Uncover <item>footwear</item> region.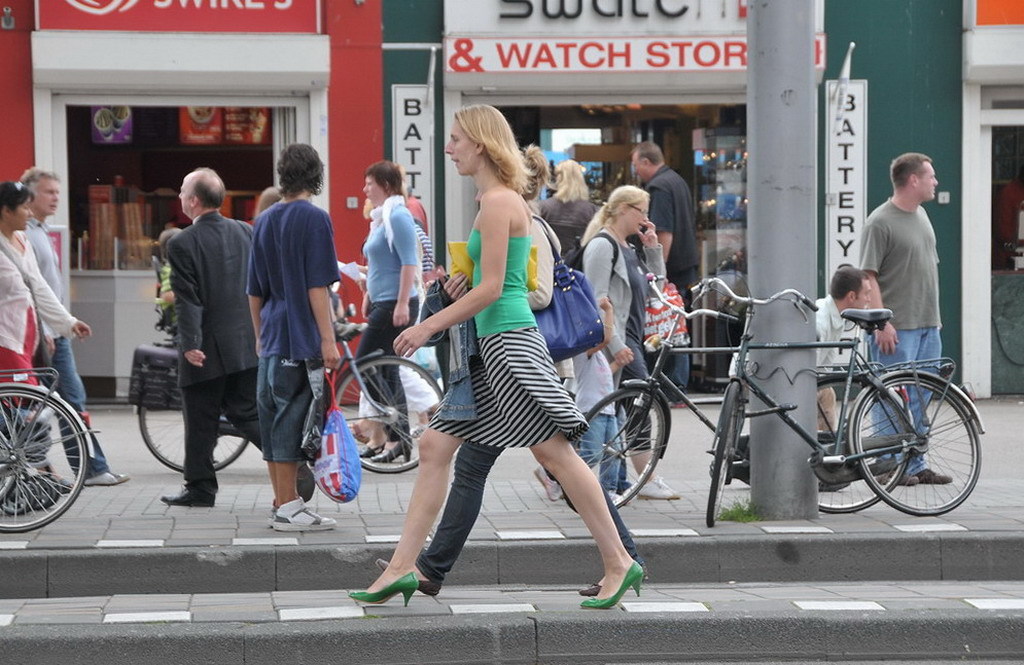
Uncovered: select_region(76, 465, 131, 485).
